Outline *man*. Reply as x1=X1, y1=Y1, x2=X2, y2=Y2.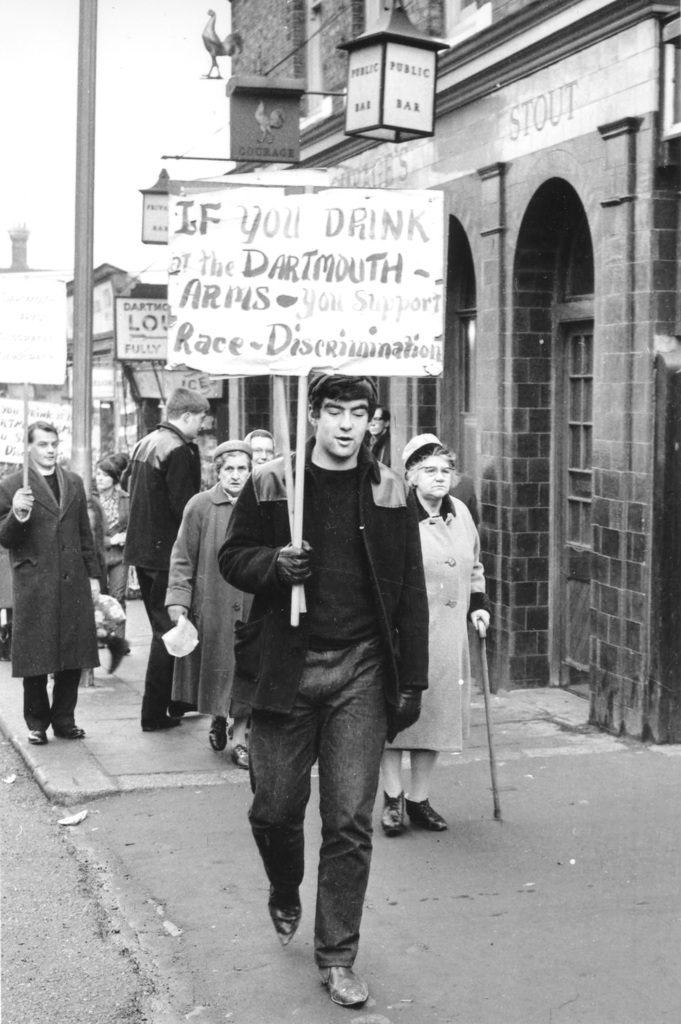
x1=217, y1=382, x2=427, y2=987.
